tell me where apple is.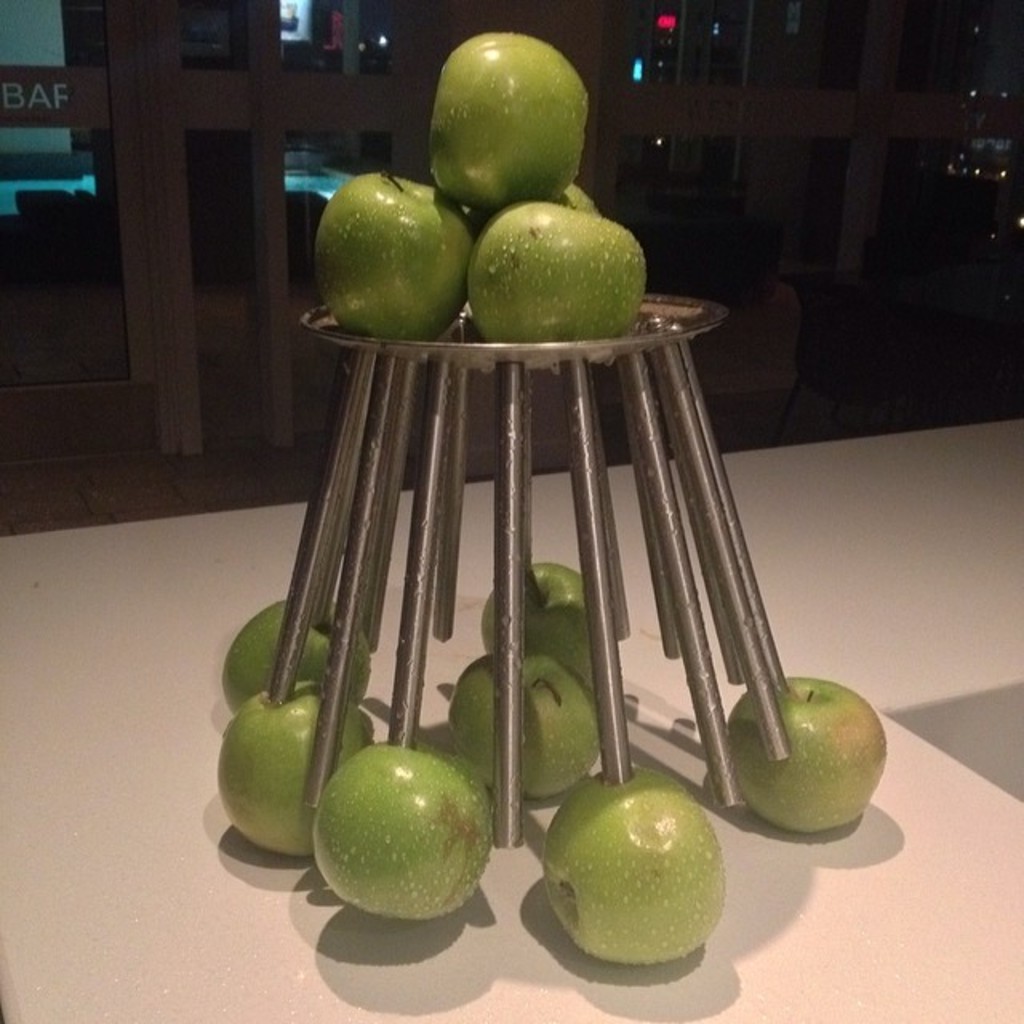
apple is at pyautogui.locateOnScreen(218, 683, 371, 862).
